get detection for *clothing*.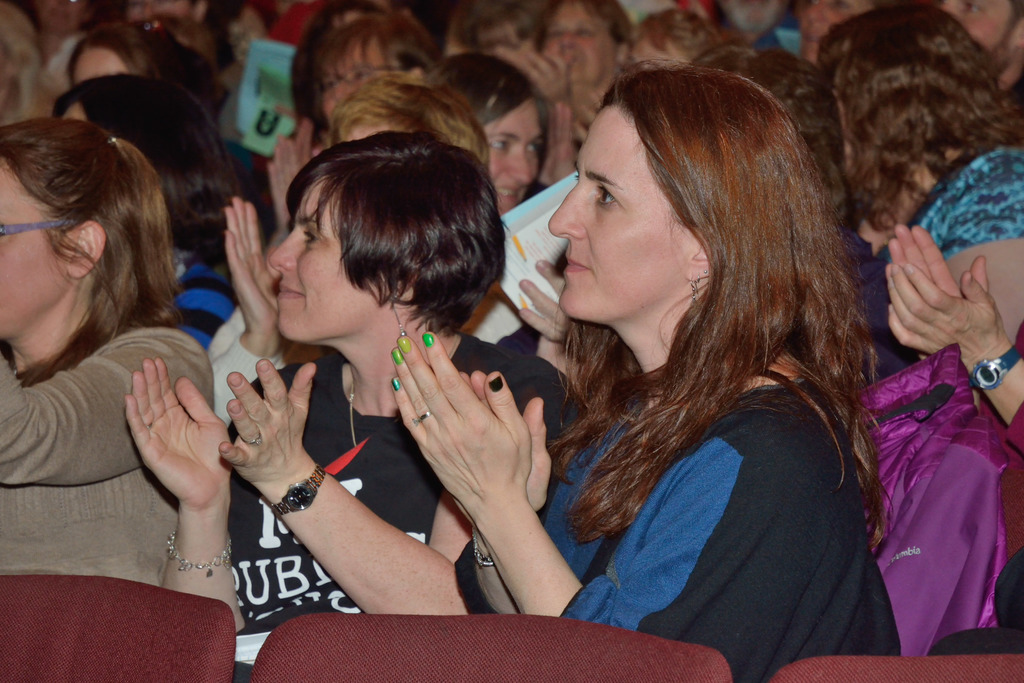
Detection: bbox=[506, 224, 916, 652].
